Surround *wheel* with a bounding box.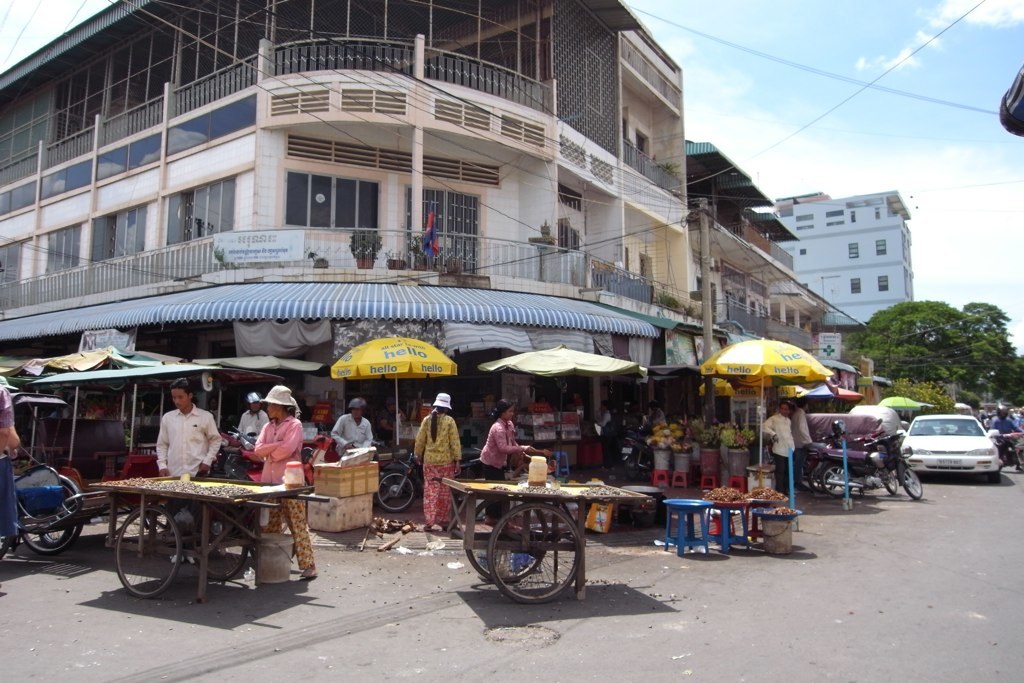
(x1=192, y1=508, x2=251, y2=581).
